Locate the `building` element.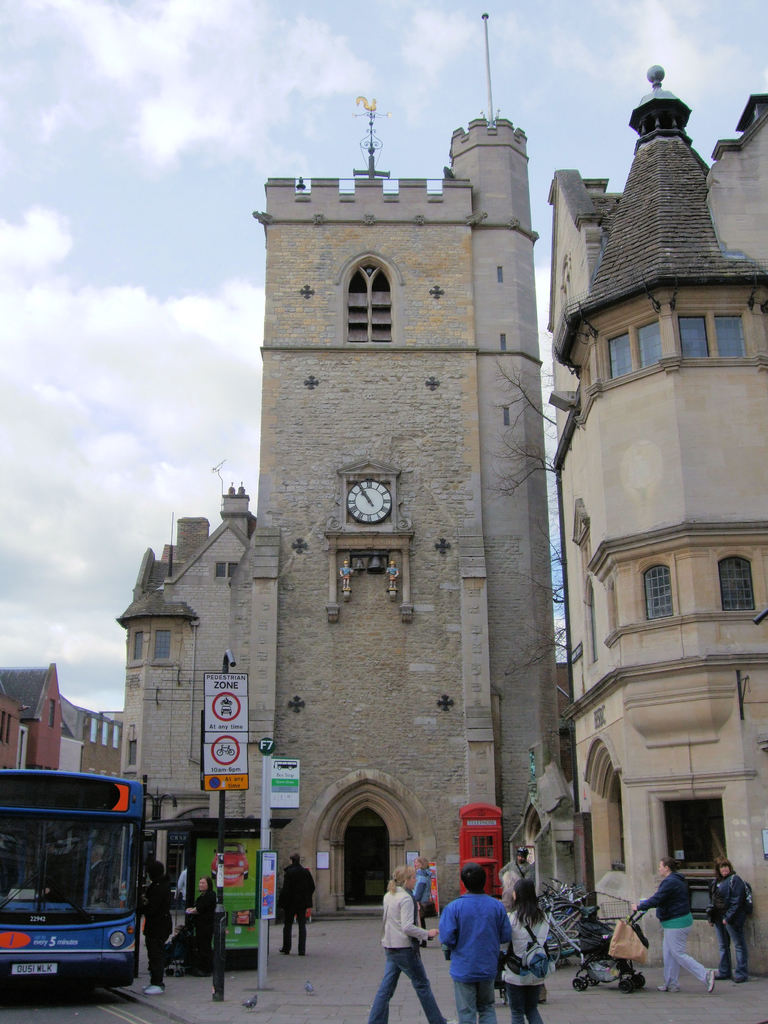
Element bbox: (x1=59, y1=696, x2=142, y2=781).
